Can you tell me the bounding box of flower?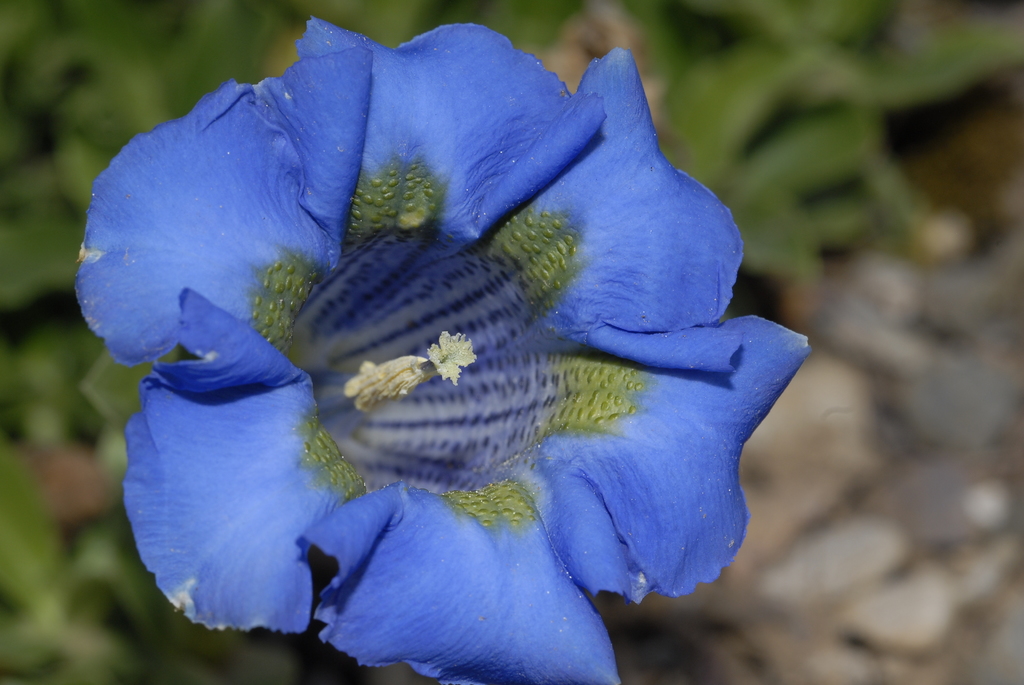
[left=70, top=8, right=815, bottom=684].
